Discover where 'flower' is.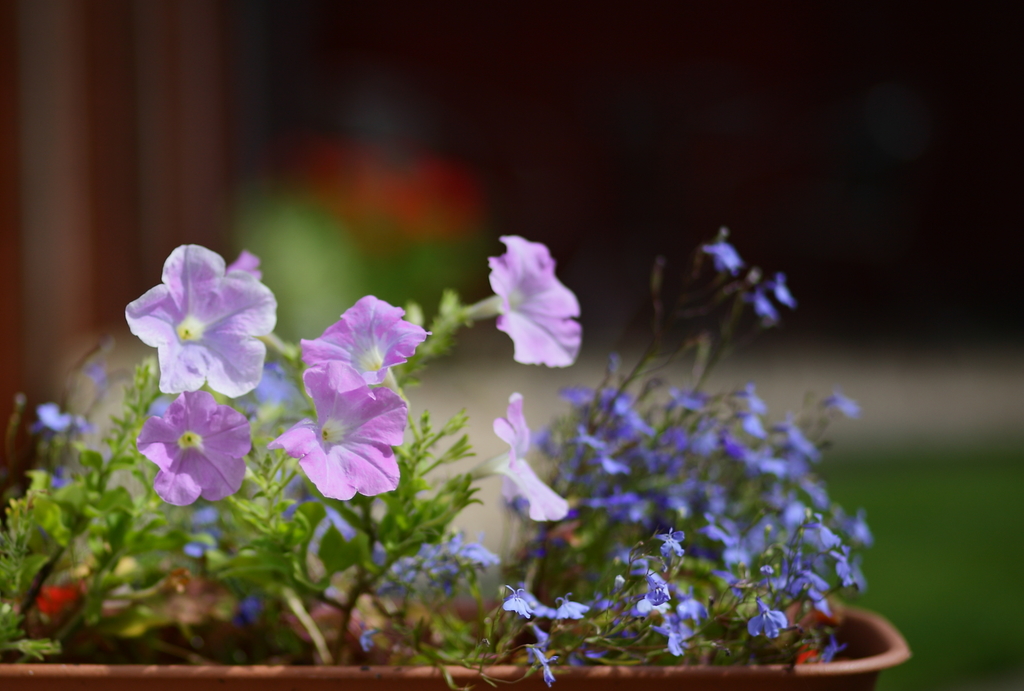
Discovered at 138 385 252 505.
